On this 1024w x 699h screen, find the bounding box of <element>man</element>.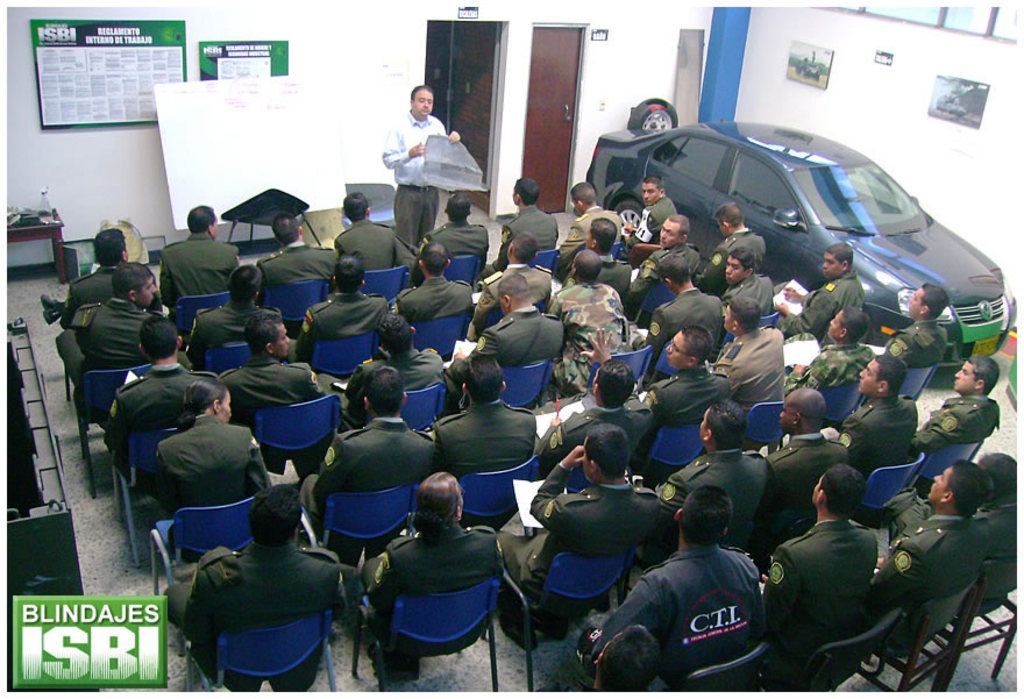
Bounding box: Rect(778, 237, 866, 341).
